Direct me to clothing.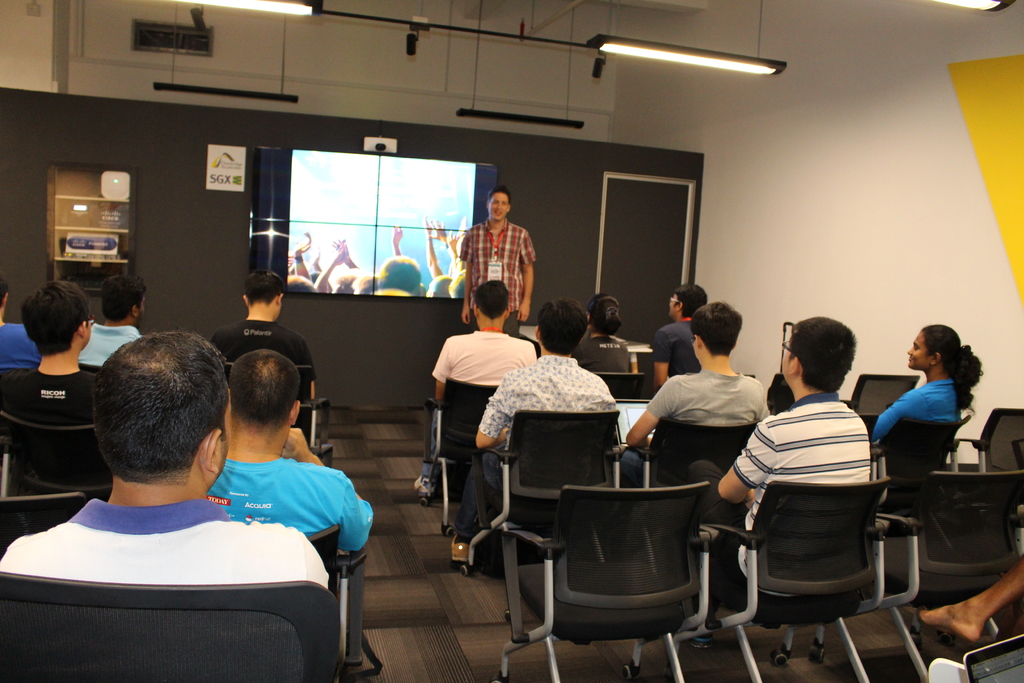
Direction: {"left": 455, "top": 215, "right": 538, "bottom": 317}.
